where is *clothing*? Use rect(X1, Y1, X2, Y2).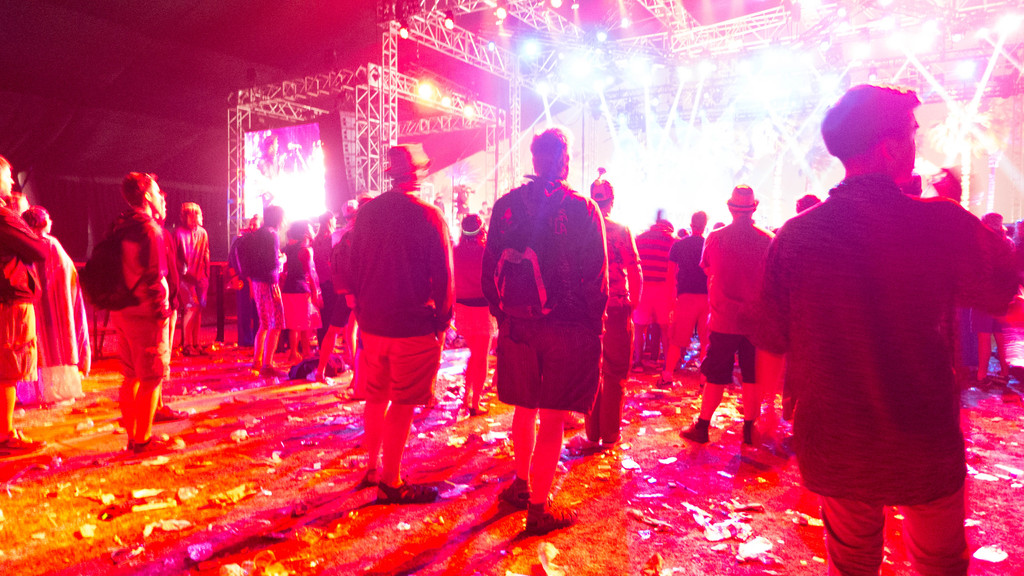
rect(636, 228, 676, 326).
